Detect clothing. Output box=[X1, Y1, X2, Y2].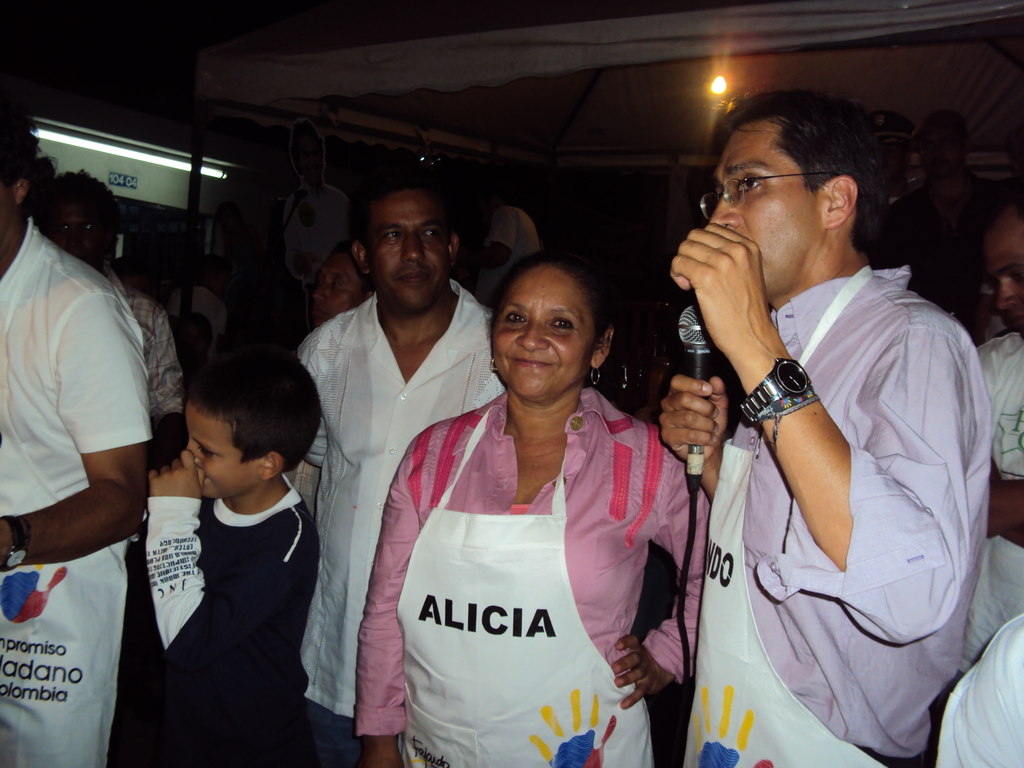
box=[120, 496, 325, 767].
